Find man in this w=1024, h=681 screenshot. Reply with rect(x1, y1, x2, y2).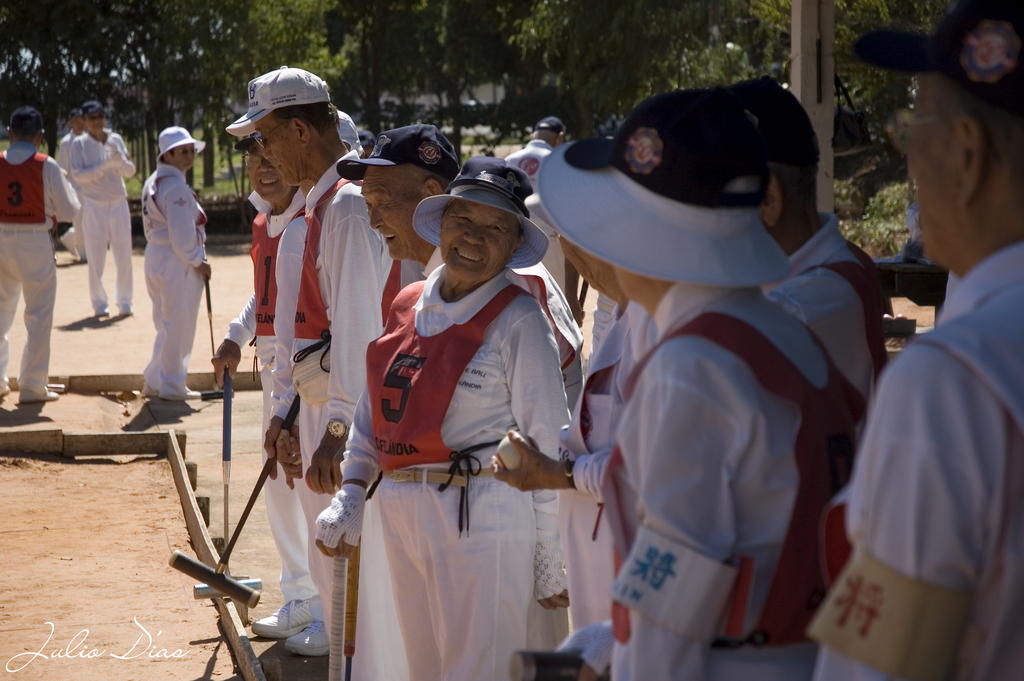
rect(54, 106, 88, 261).
